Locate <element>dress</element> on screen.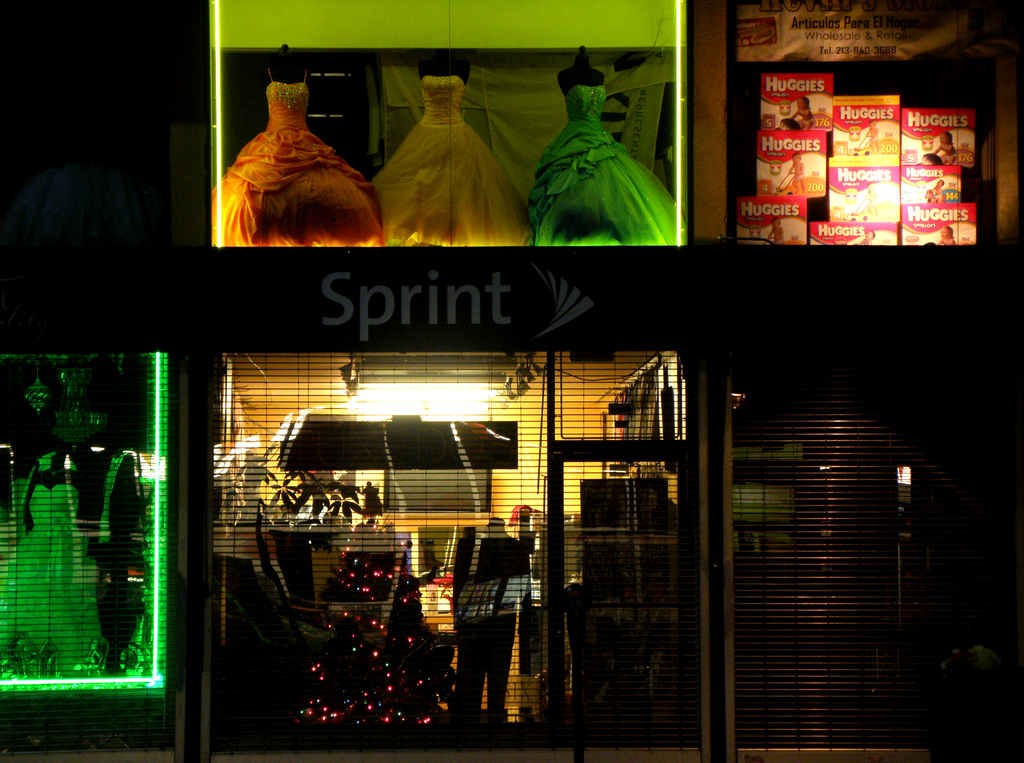
On screen at 529,84,680,247.
